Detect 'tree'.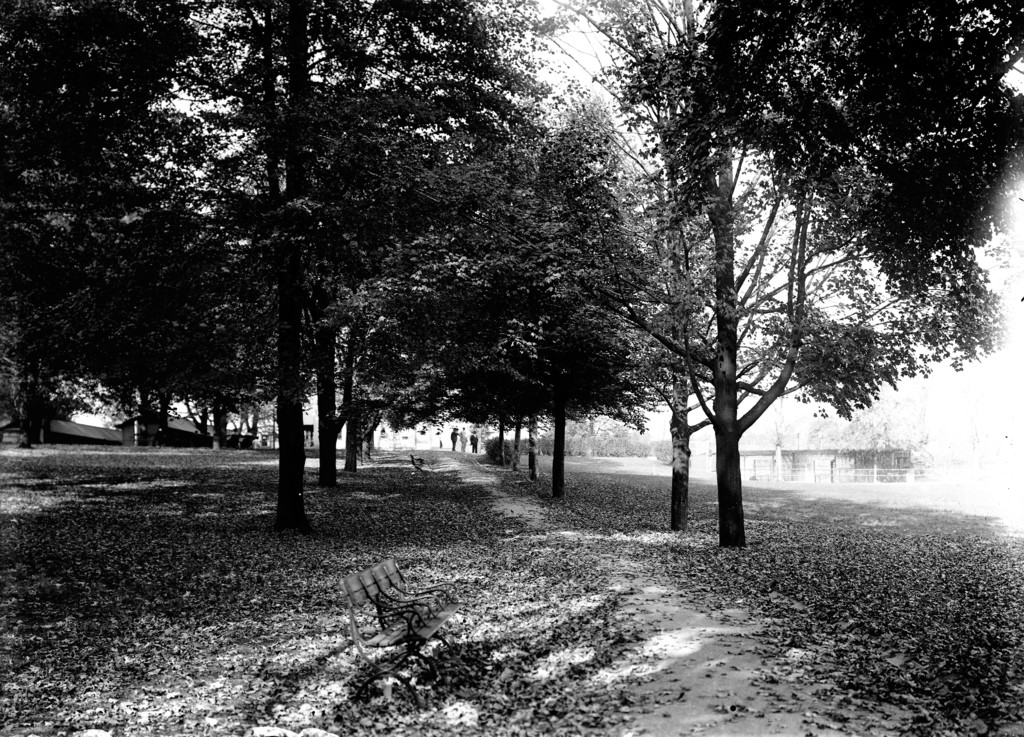
Detected at locate(497, 415, 504, 463).
